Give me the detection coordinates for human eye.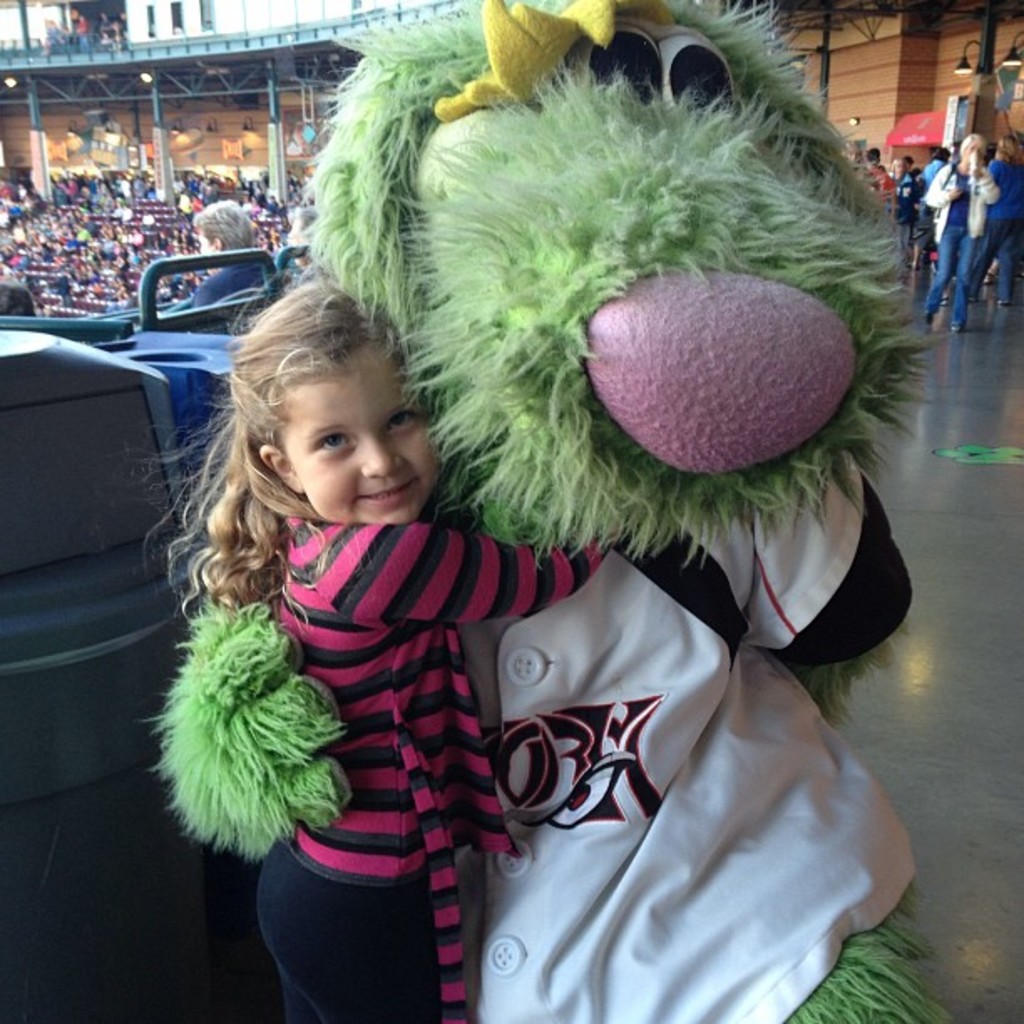
392/408/422/437.
